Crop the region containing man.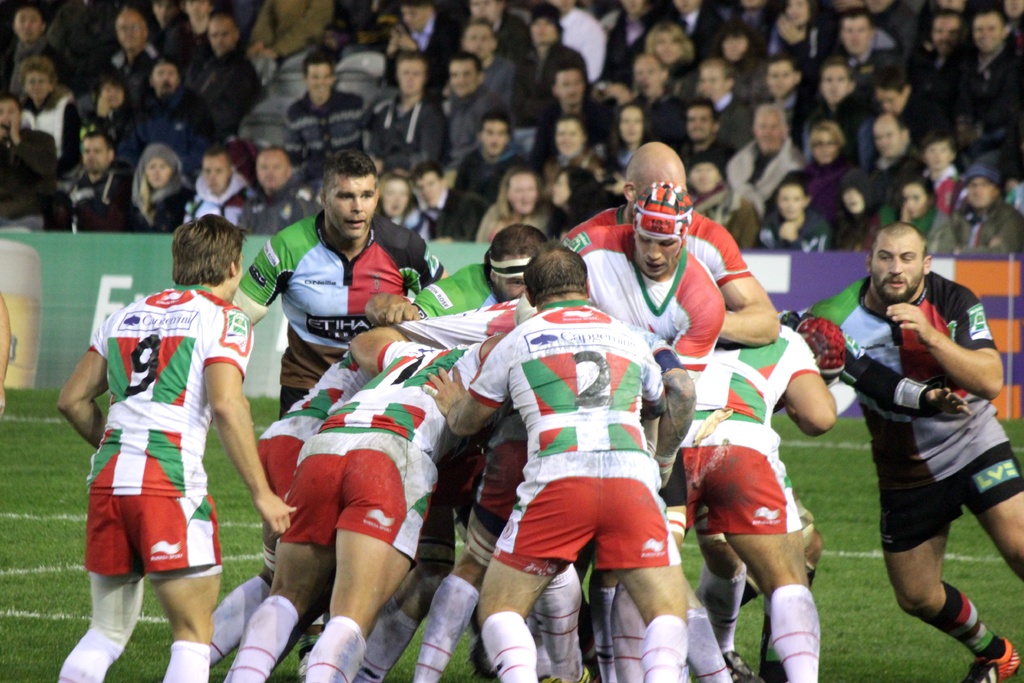
Crop region: 56,211,296,682.
